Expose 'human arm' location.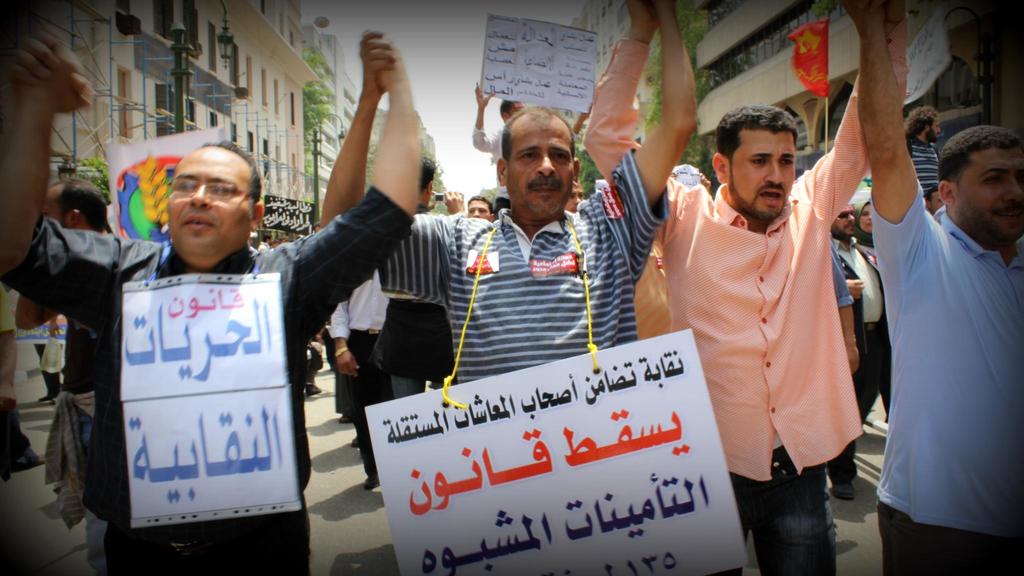
Exposed at 436 186 467 215.
